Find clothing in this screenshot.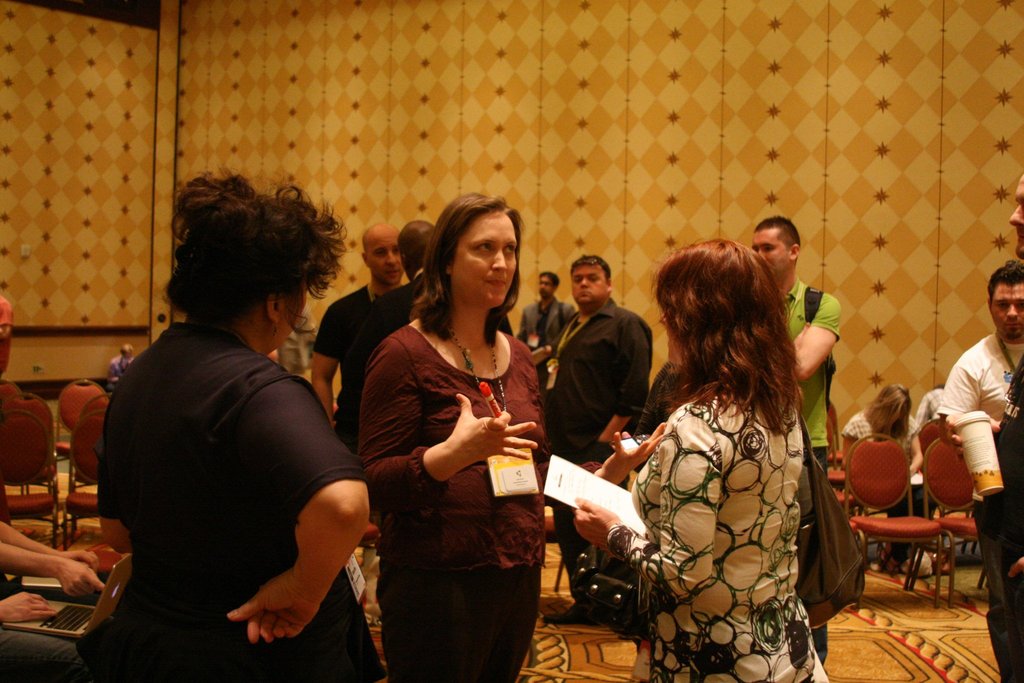
The bounding box for clothing is {"left": 778, "top": 273, "right": 845, "bottom": 667}.
